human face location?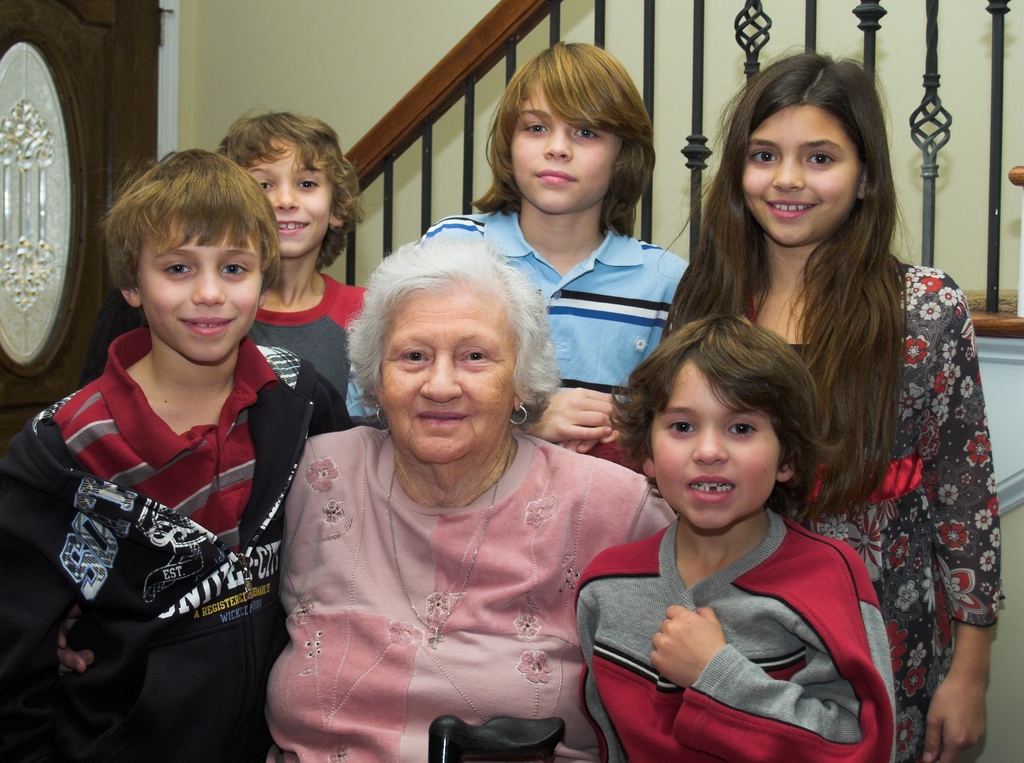
[x1=381, y1=285, x2=517, y2=464]
